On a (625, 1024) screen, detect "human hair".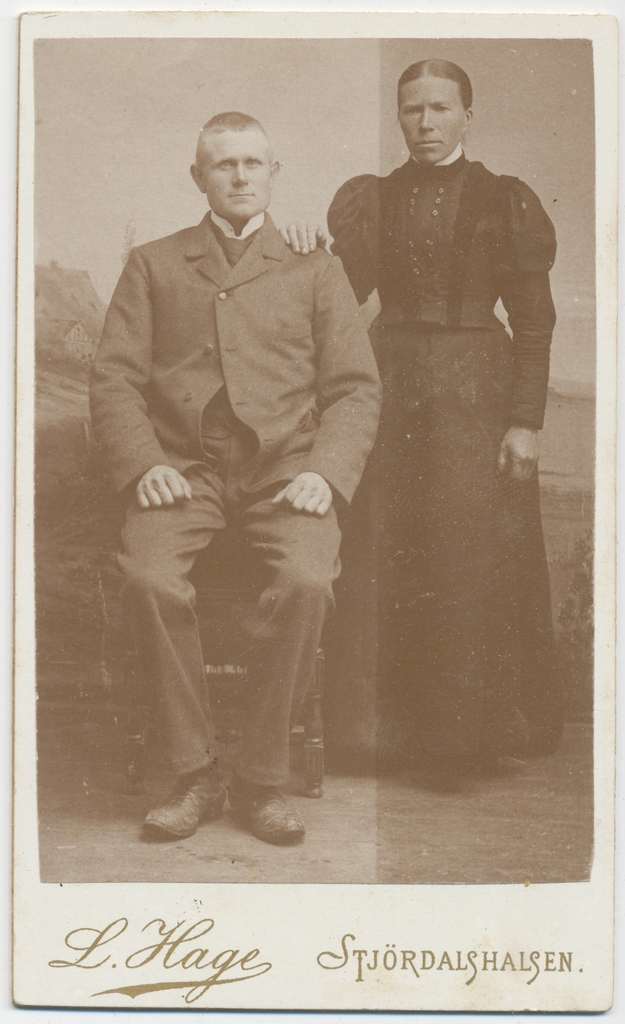
l=198, t=112, r=275, b=161.
